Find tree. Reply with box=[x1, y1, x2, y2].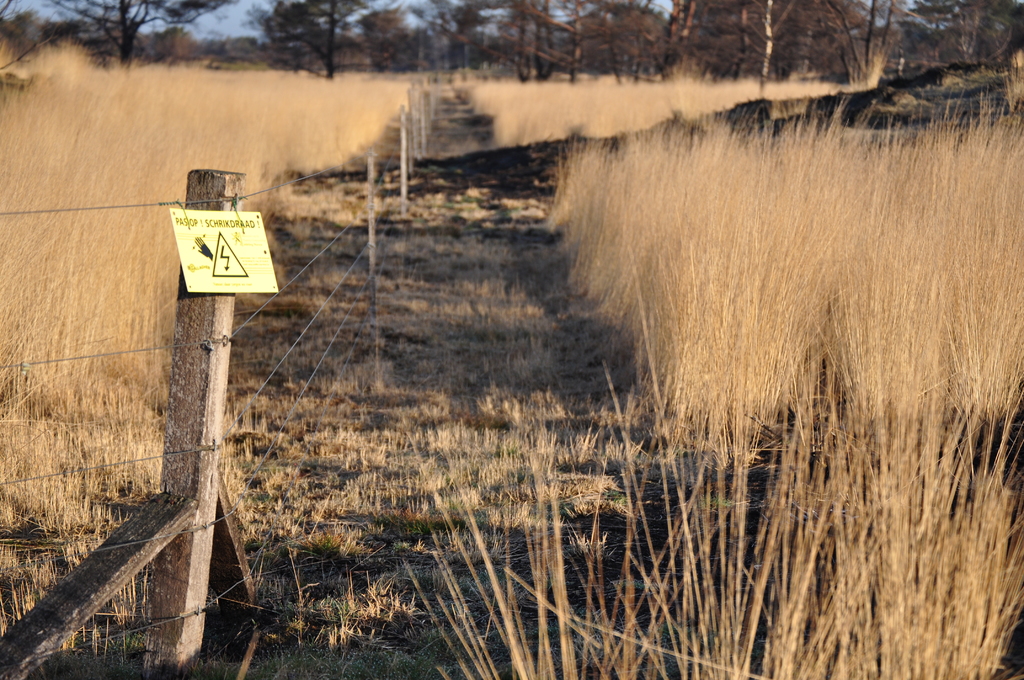
box=[666, 0, 758, 79].
